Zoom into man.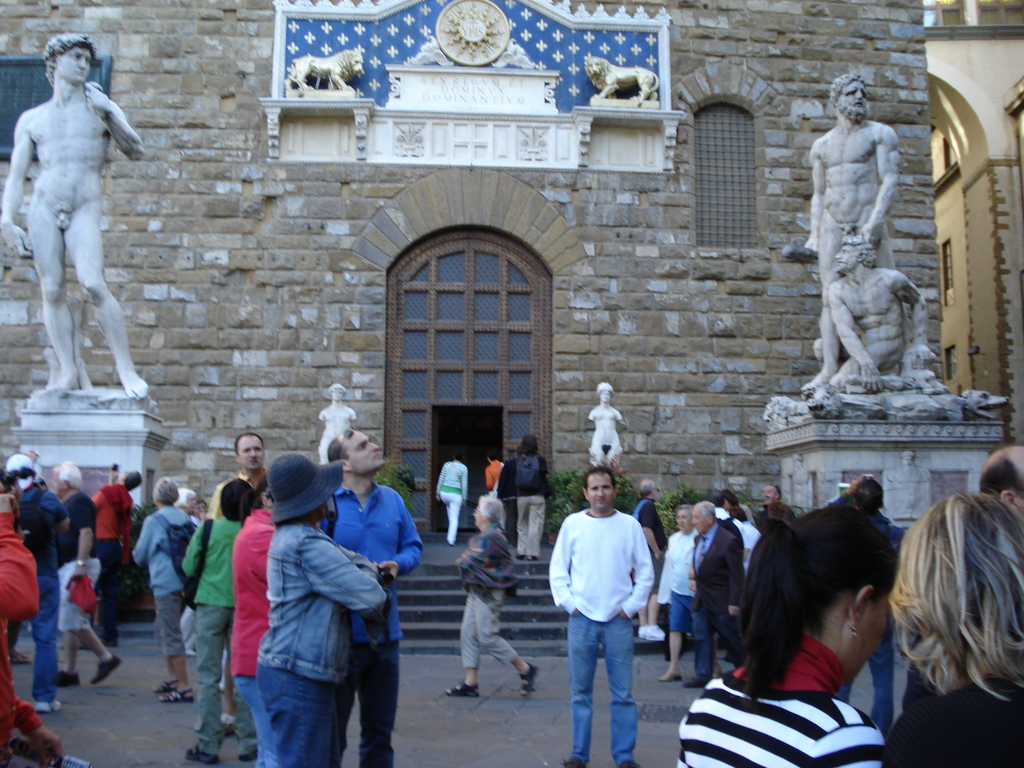
Zoom target: 0 25 150 404.
